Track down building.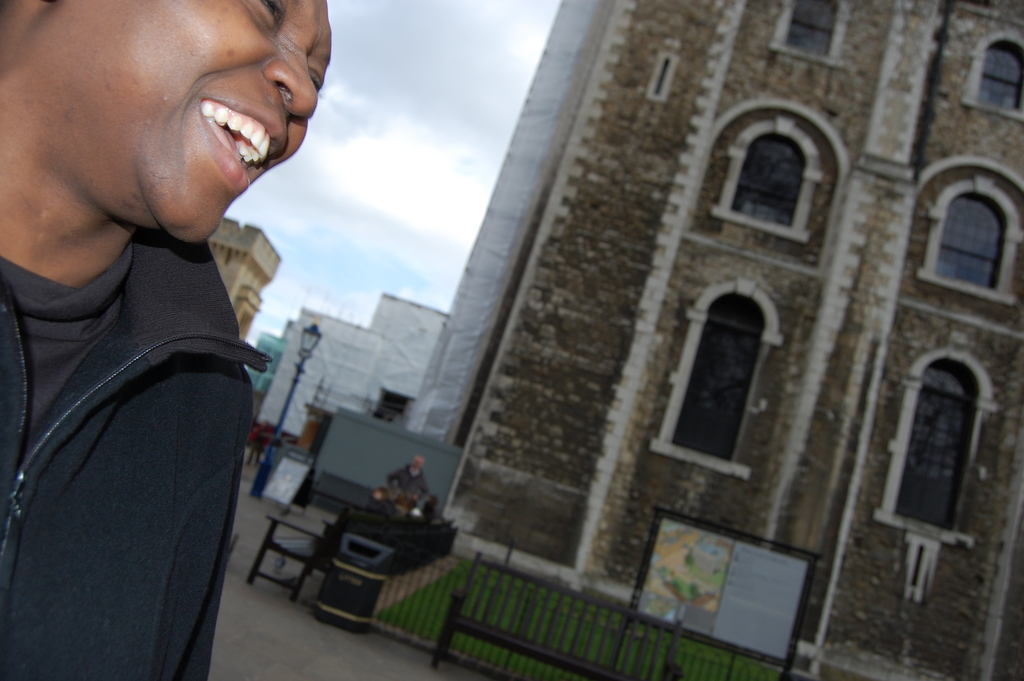
Tracked to 256:293:453:454.
